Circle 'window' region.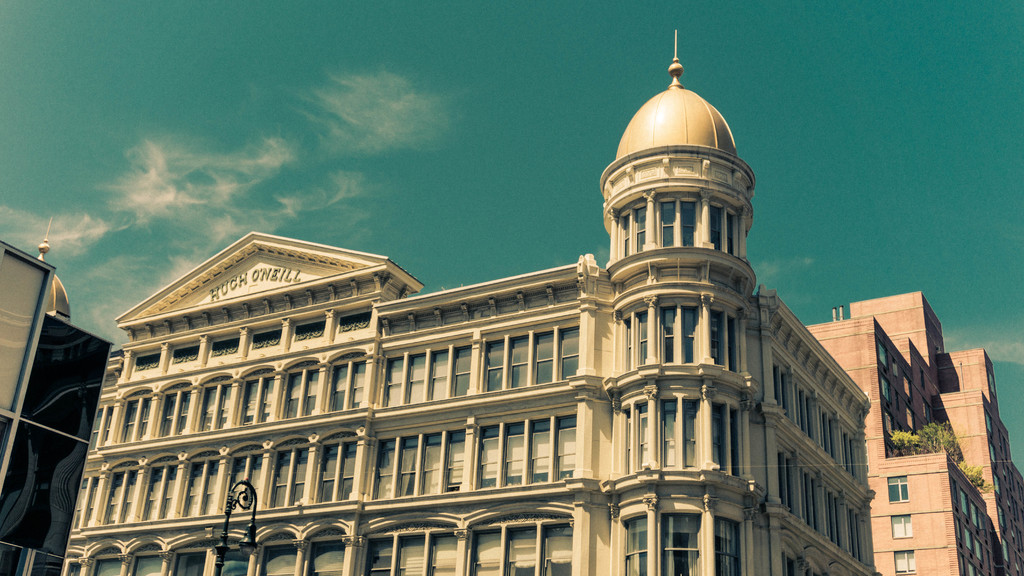
Region: (left=885, top=475, right=909, bottom=500).
